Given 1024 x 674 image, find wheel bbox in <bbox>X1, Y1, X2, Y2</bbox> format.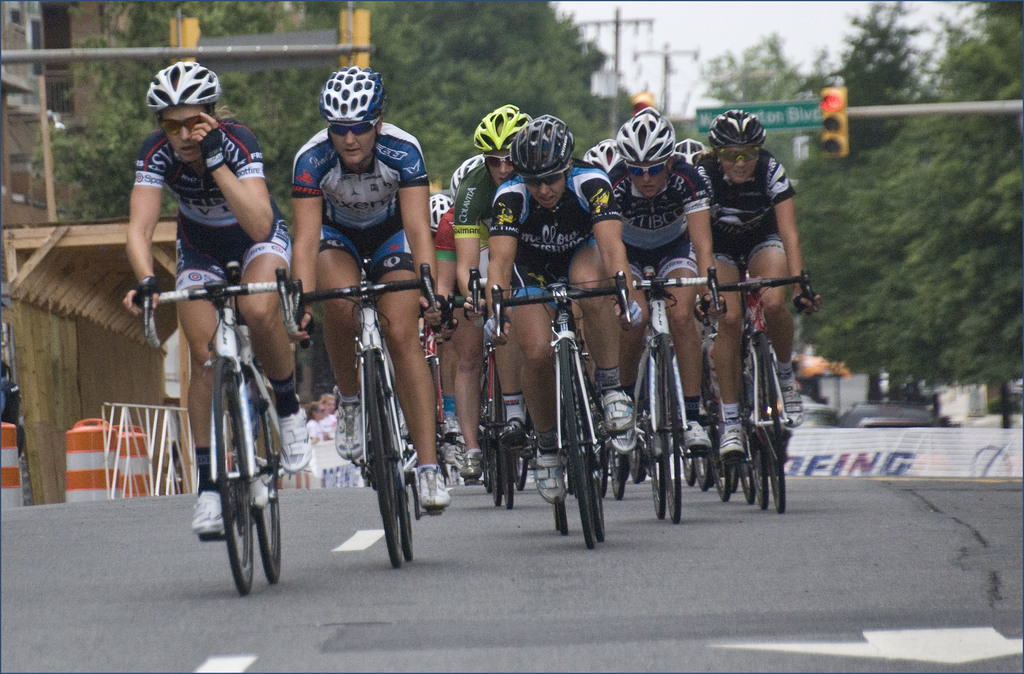
<bbox>561, 320, 598, 547</bbox>.
